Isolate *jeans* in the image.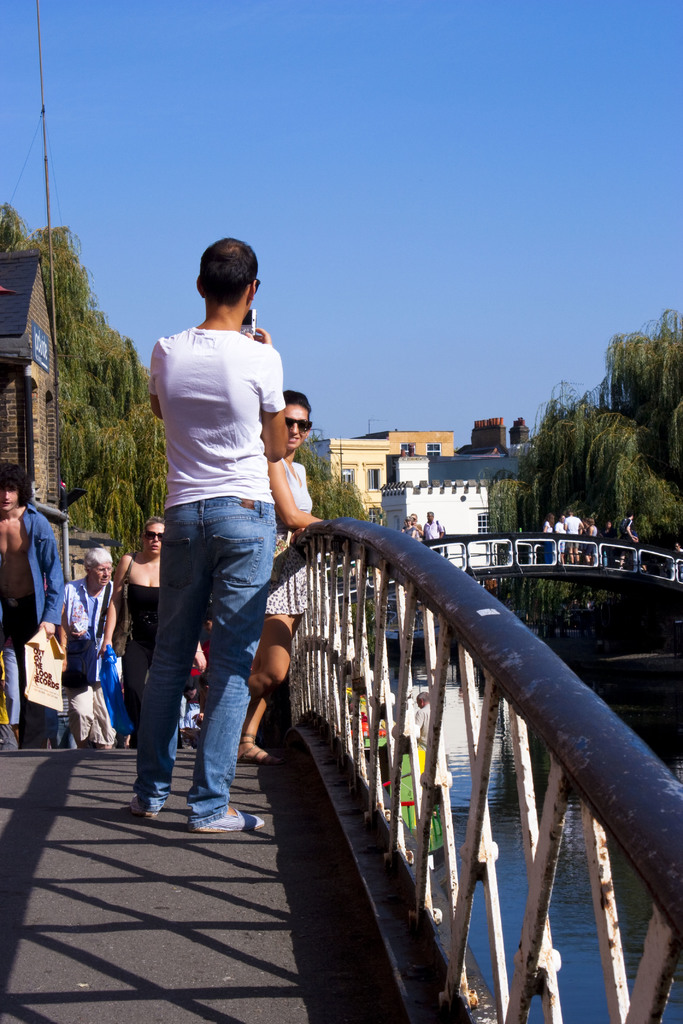
Isolated region: bbox(543, 543, 554, 561).
